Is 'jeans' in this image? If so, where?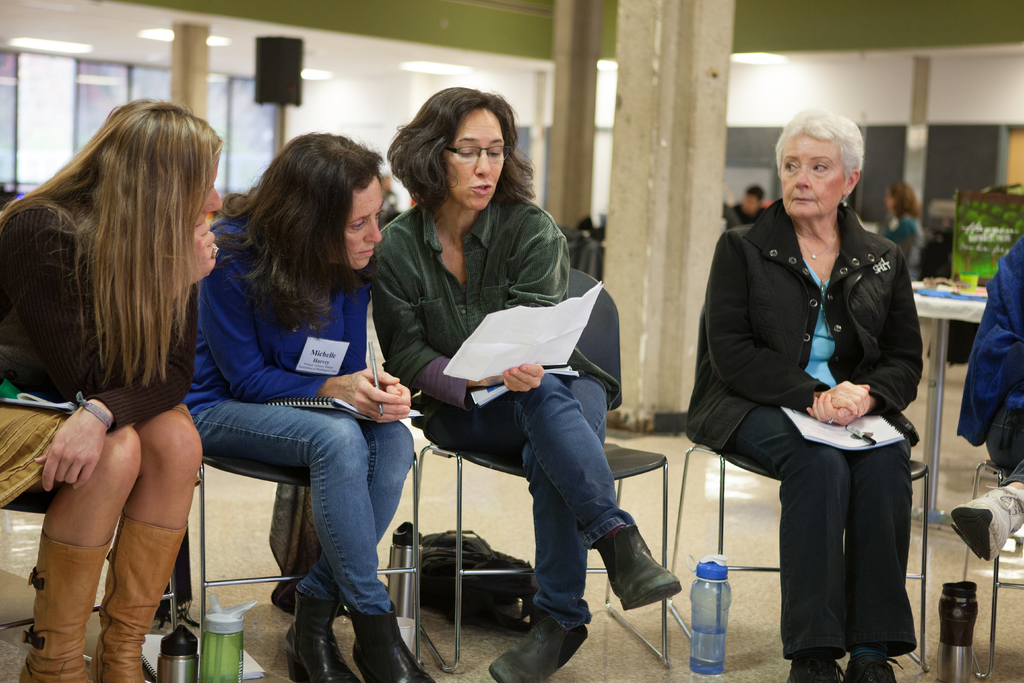
Yes, at detection(726, 404, 918, 662).
